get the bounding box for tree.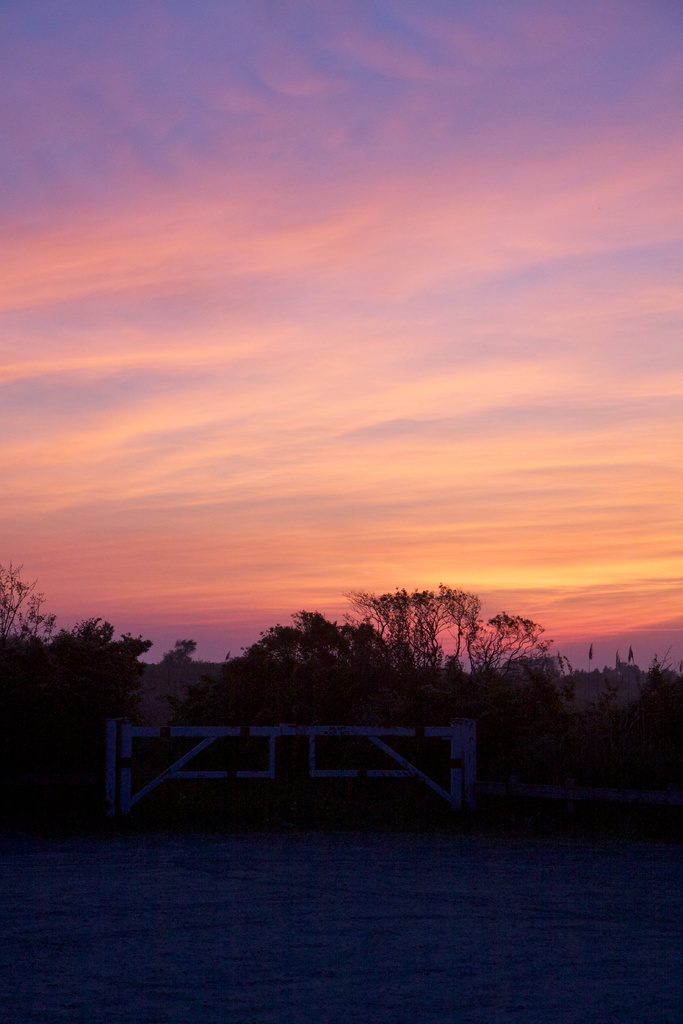
66/618/115/660.
